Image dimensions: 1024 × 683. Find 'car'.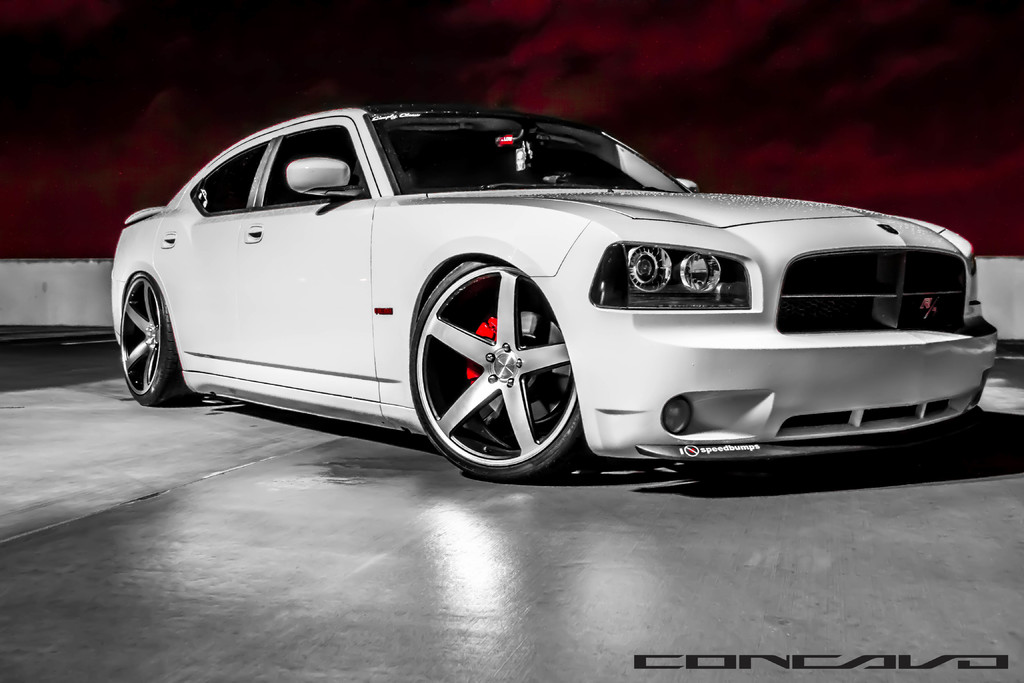
[left=108, top=104, right=1007, bottom=482].
